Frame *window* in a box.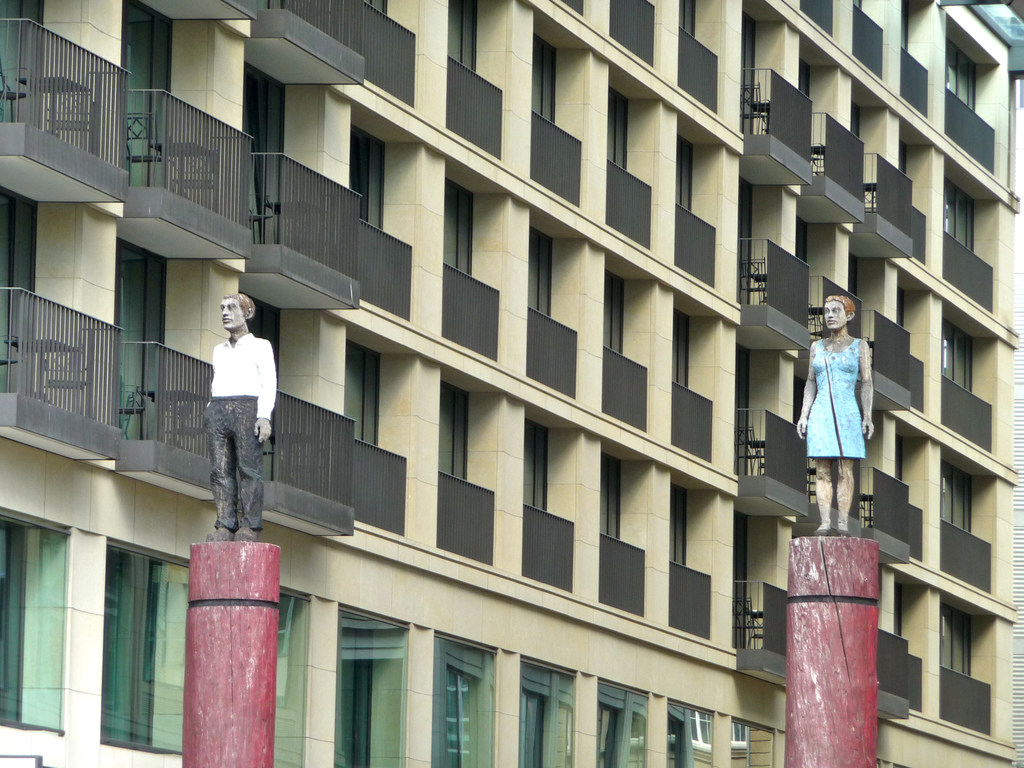
bbox=(902, 144, 907, 174).
